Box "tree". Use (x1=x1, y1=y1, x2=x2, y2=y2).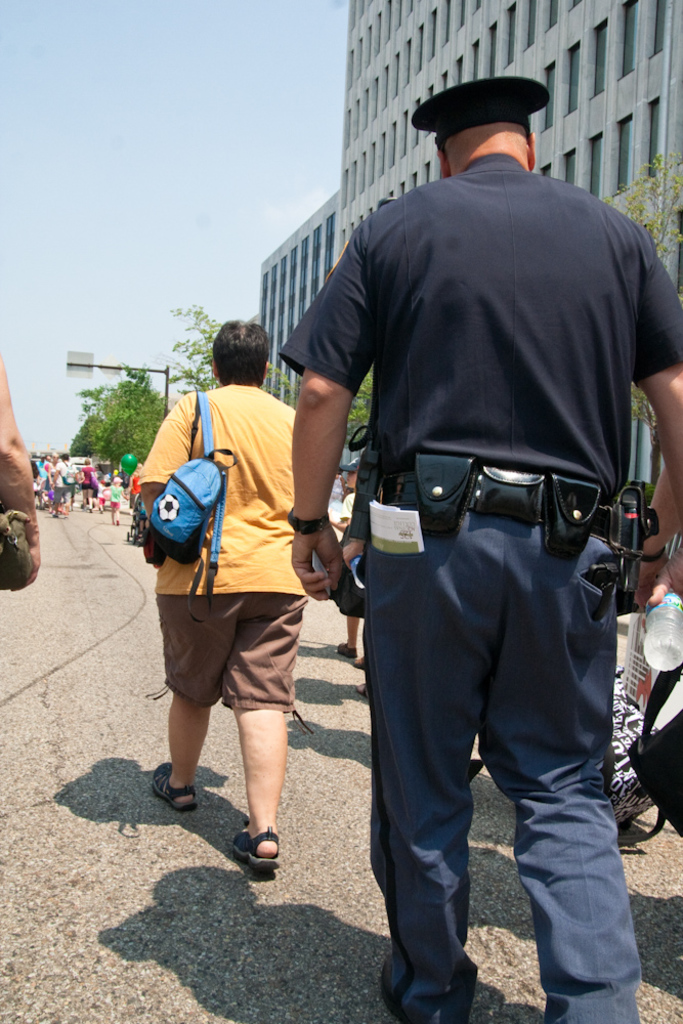
(x1=167, y1=291, x2=284, y2=397).
